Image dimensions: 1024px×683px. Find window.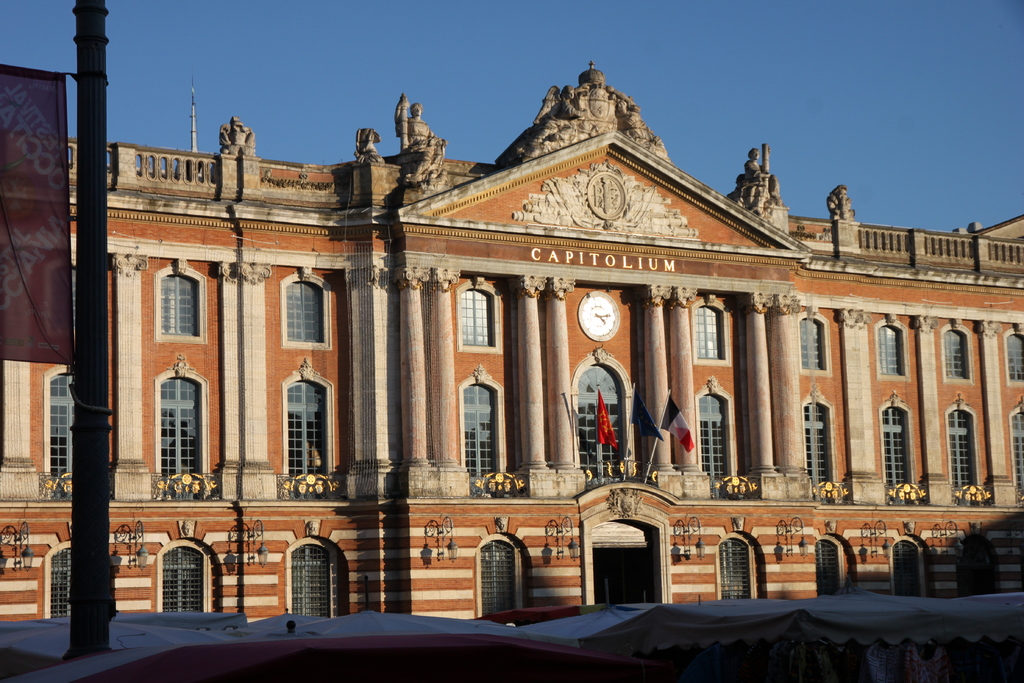
detection(1001, 320, 1023, 388).
